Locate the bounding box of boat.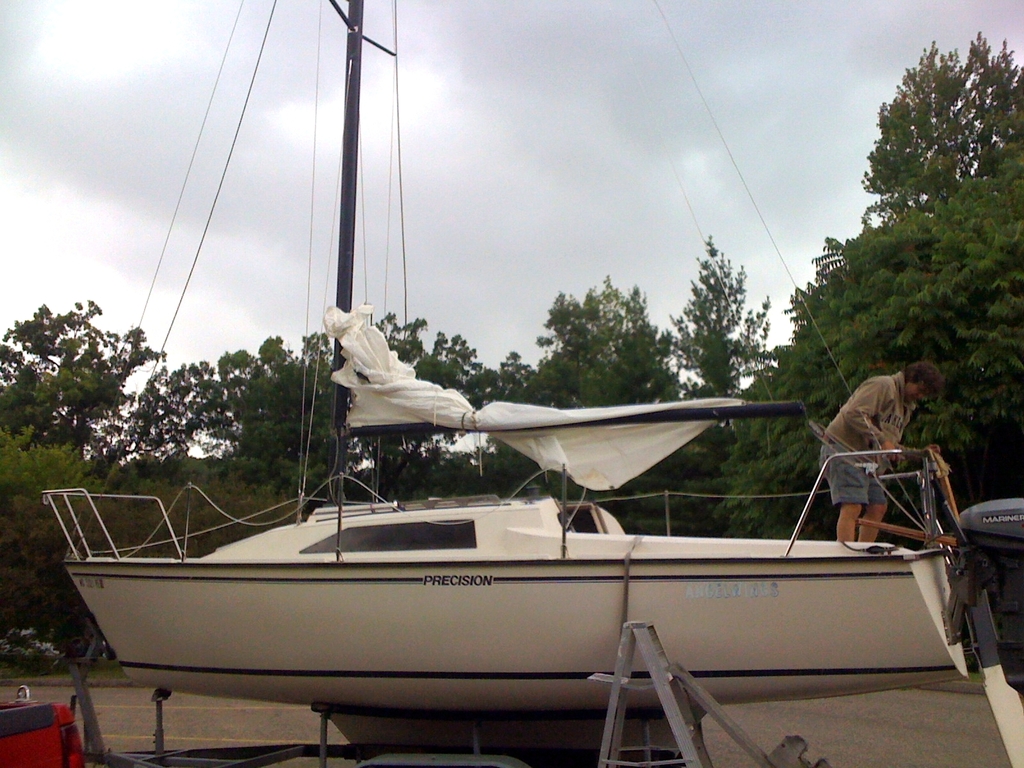
Bounding box: bbox(47, 331, 1018, 744).
